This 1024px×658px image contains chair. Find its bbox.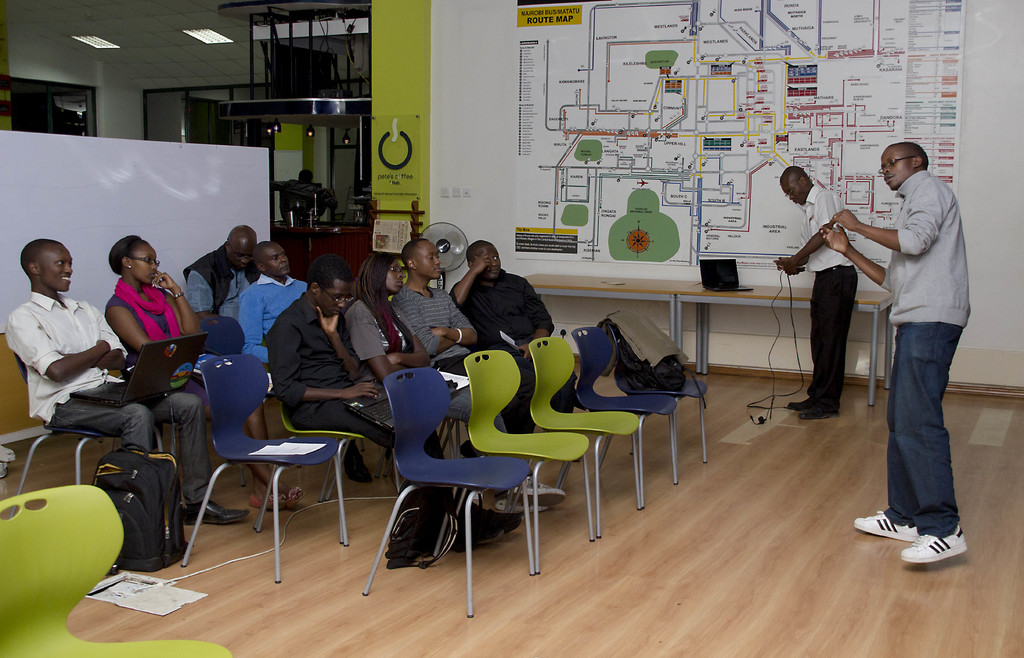
x1=560 y1=323 x2=676 y2=506.
